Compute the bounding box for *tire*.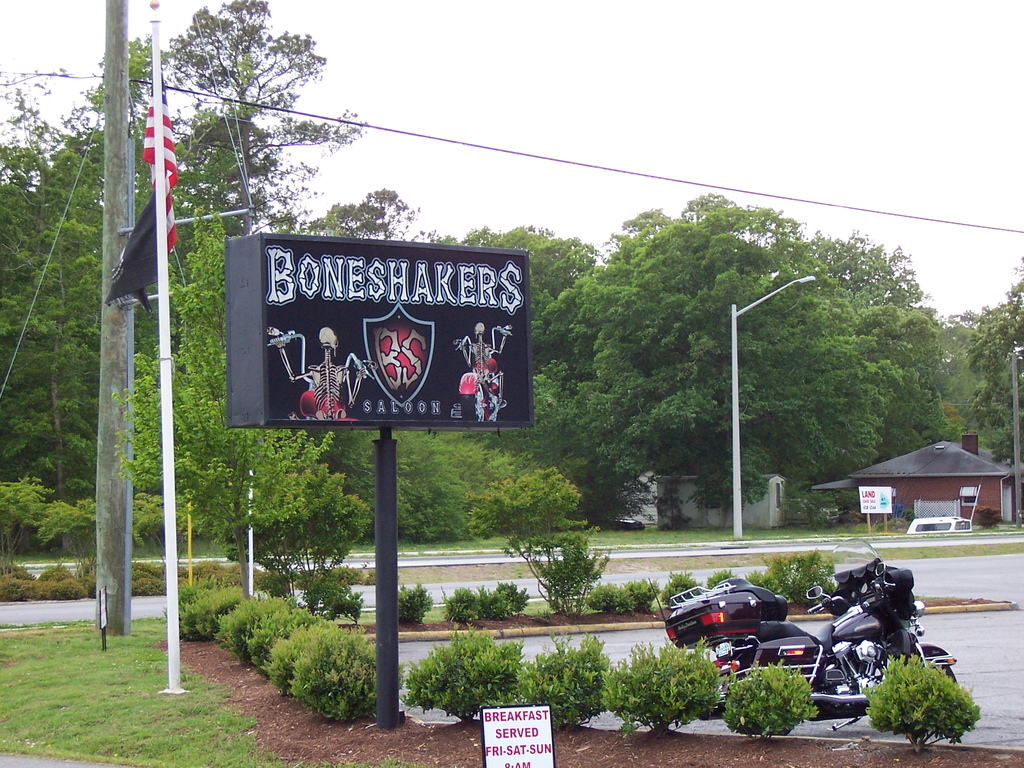
x1=770 y1=728 x2=791 y2=736.
